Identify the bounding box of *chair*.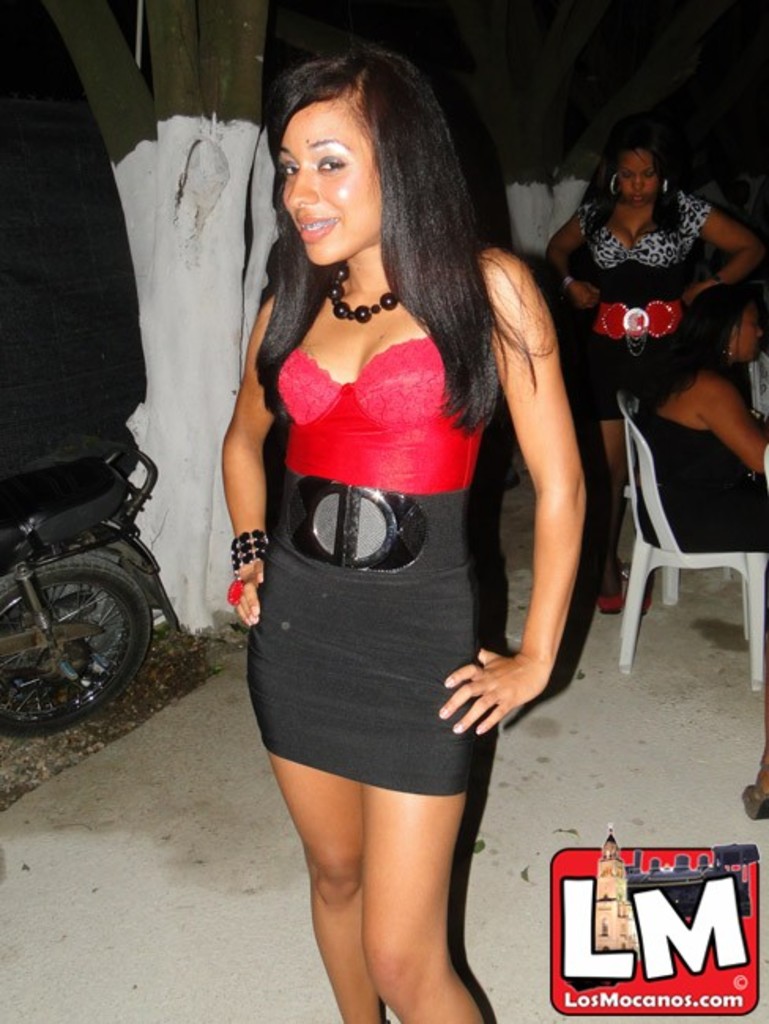
602 380 767 687.
